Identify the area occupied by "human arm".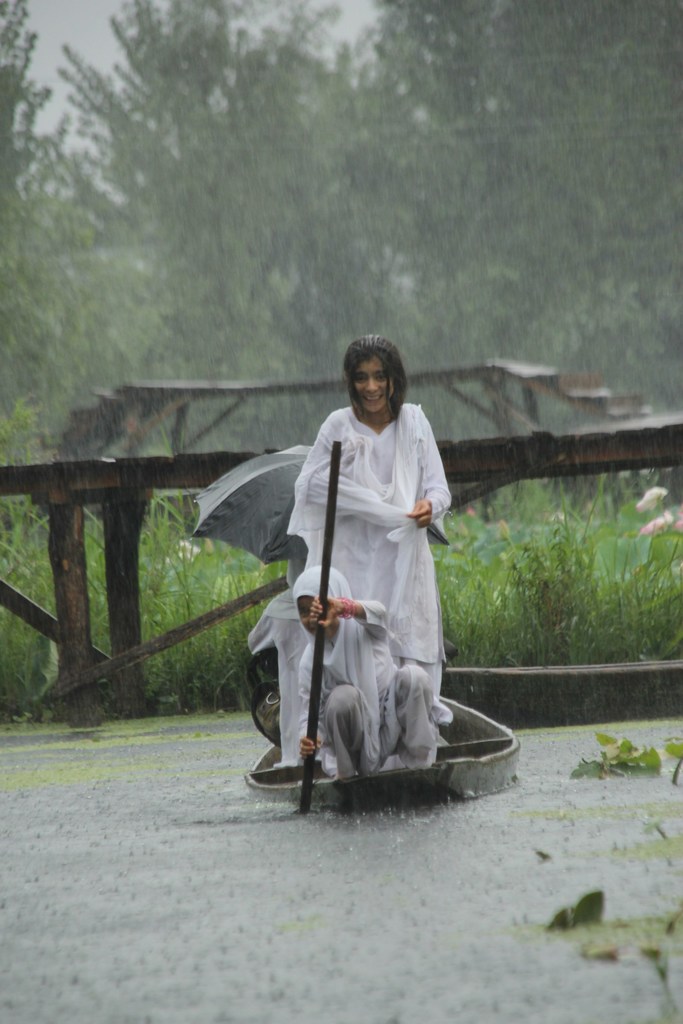
Area: (409, 404, 449, 534).
